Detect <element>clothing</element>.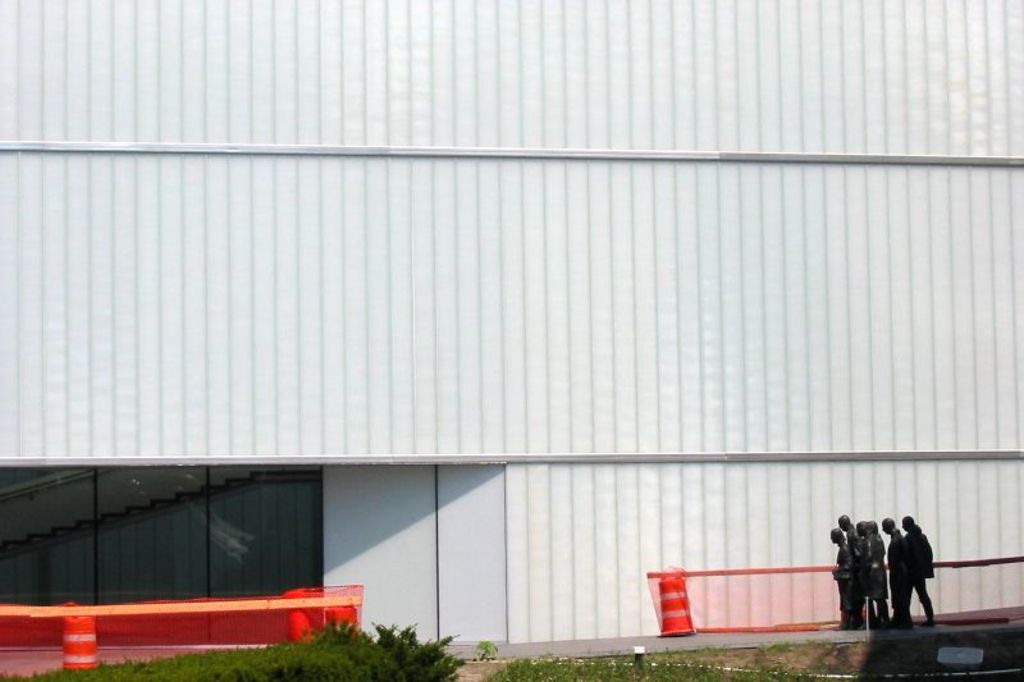
Detected at bbox(905, 523, 936, 618).
